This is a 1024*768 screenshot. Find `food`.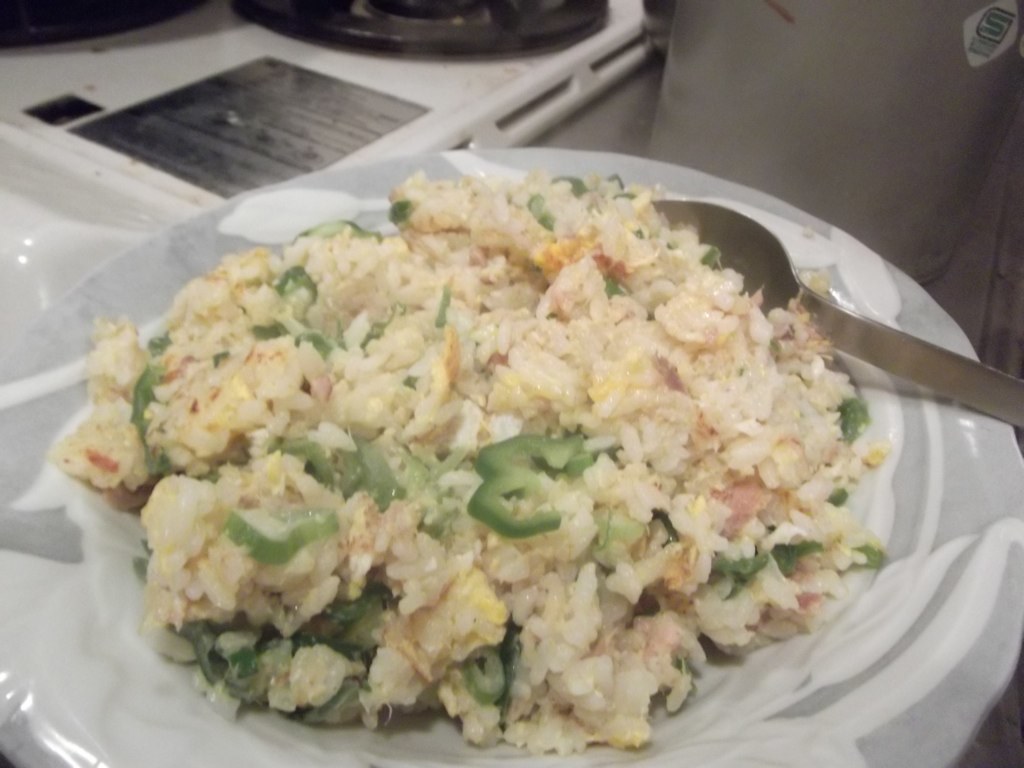
Bounding box: 105/109/903/753.
